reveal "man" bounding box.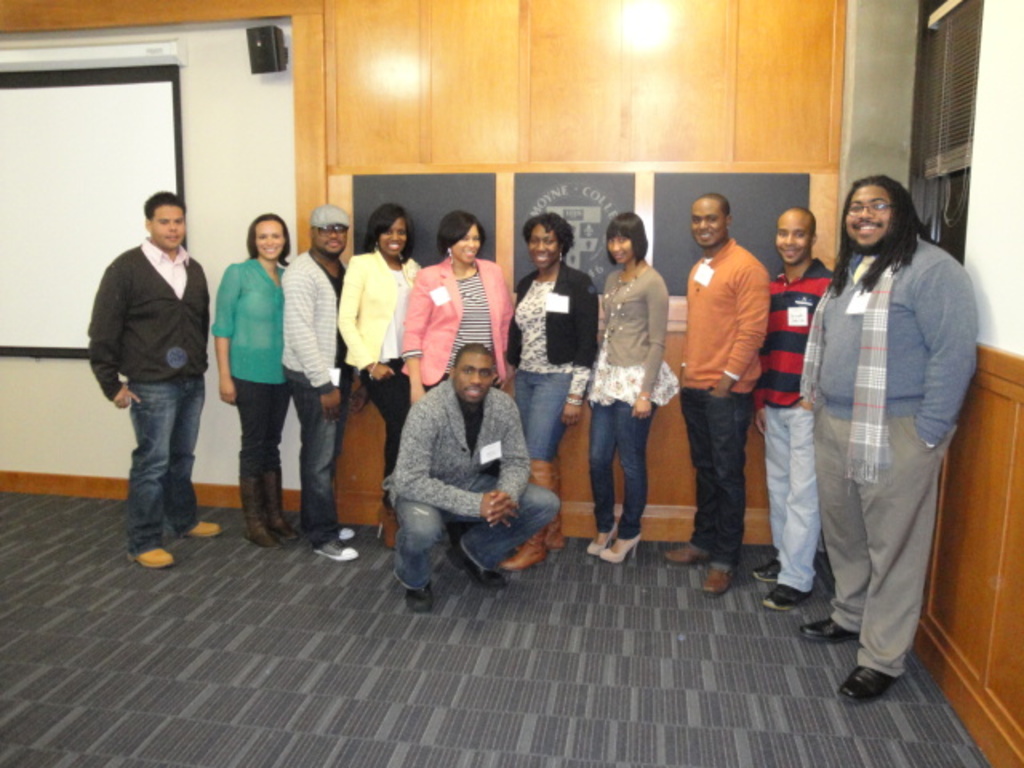
Revealed: <box>797,174,981,706</box>.
